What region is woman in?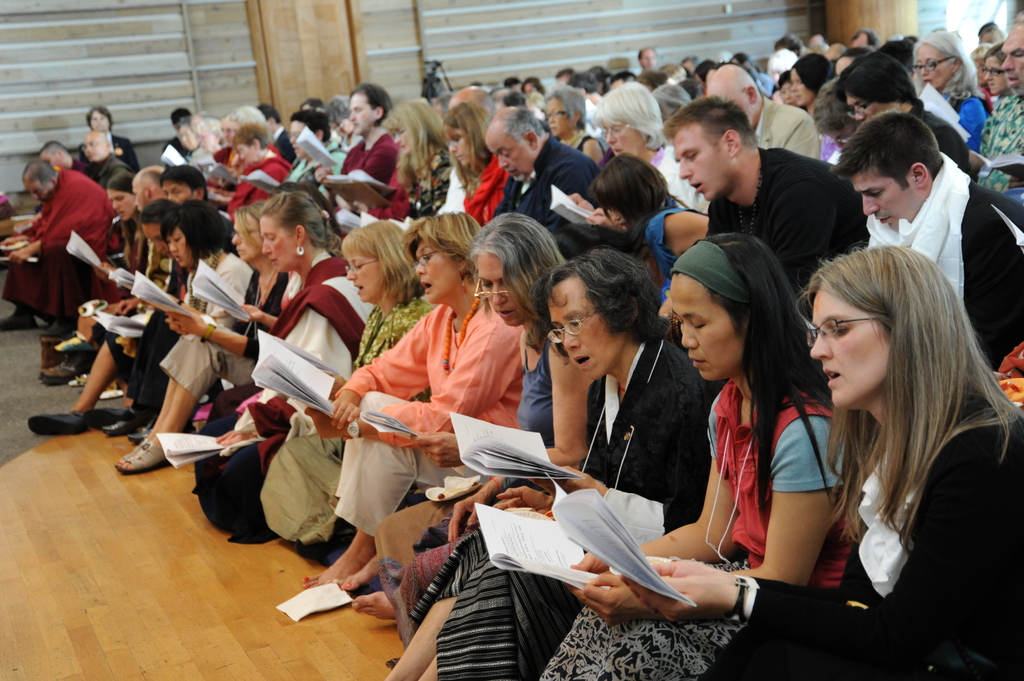
x1=40, y1=171, x2=141, y2=381.
